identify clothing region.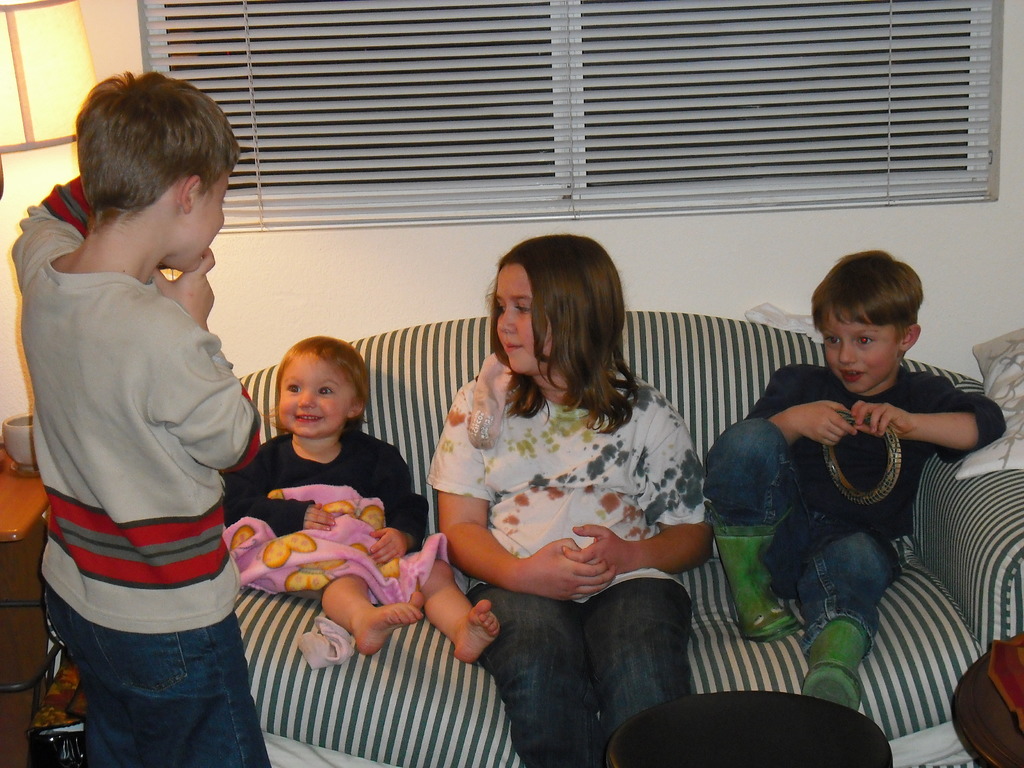
Region: x1=705 y1=360 x2=1006 y2=660.
